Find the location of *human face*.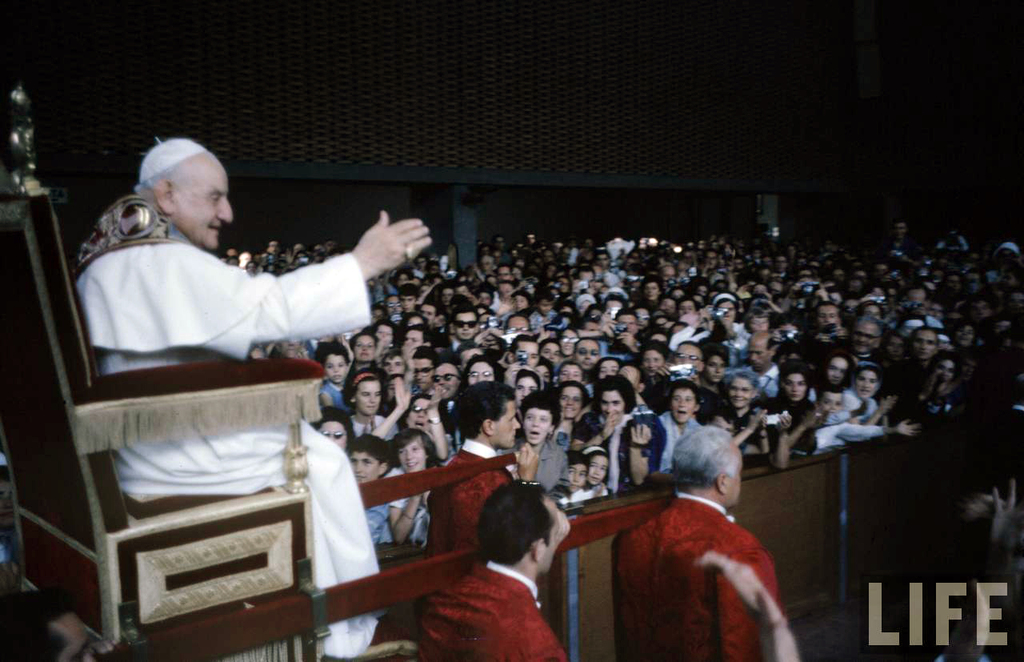
Location: x1=543, y1=343, x2=560, y2=363.
